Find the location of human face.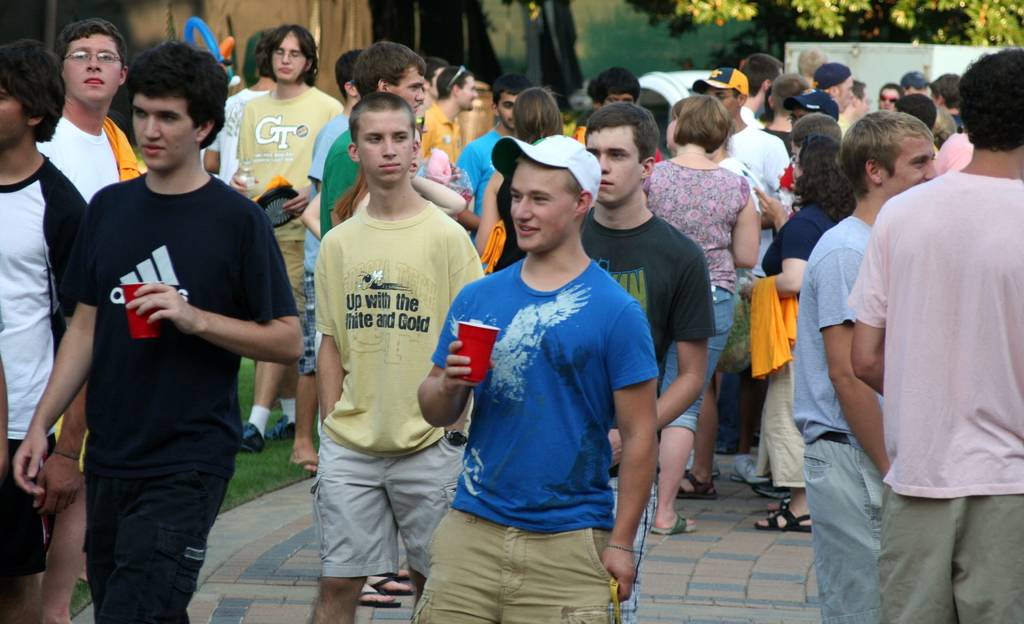
Location: detection(63, 28, 123, 100).
